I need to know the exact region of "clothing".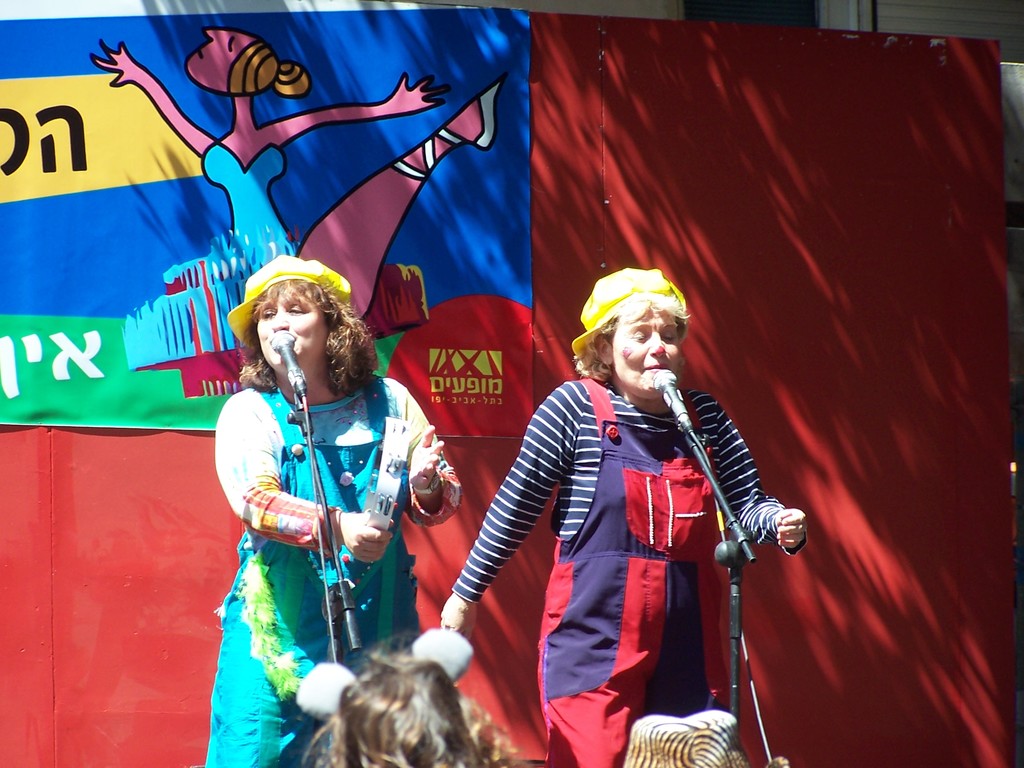
Region: crop(446, 321, 794, 748).
